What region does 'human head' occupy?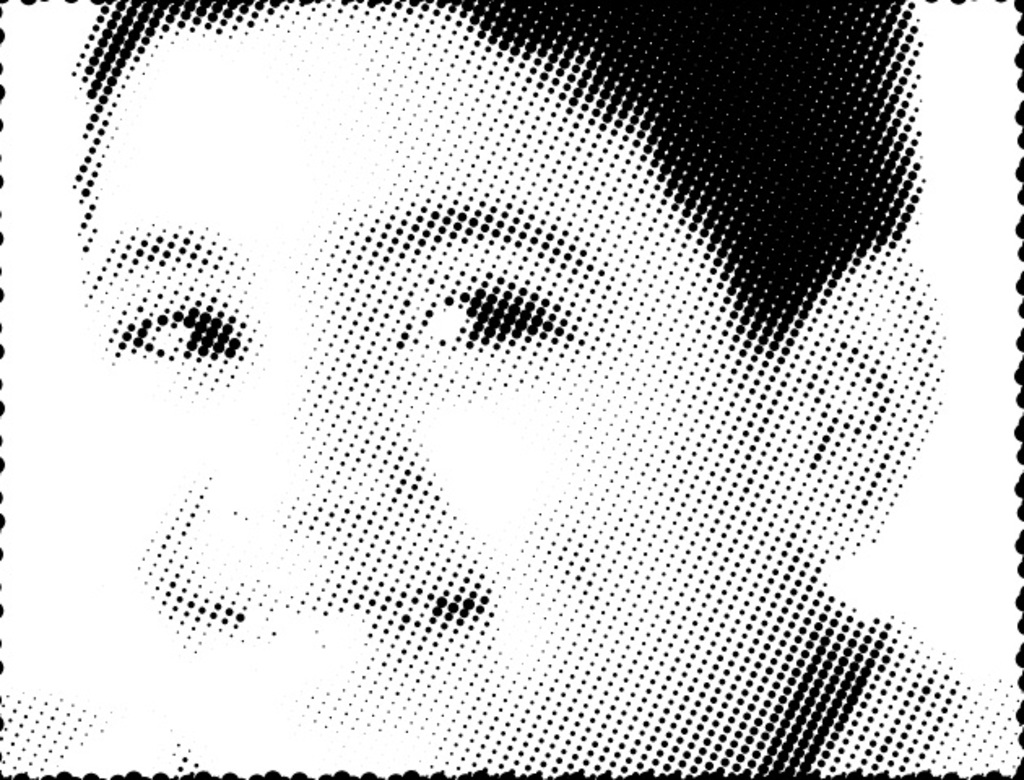
x1=67 y1=0 x2=936 y2=778.
